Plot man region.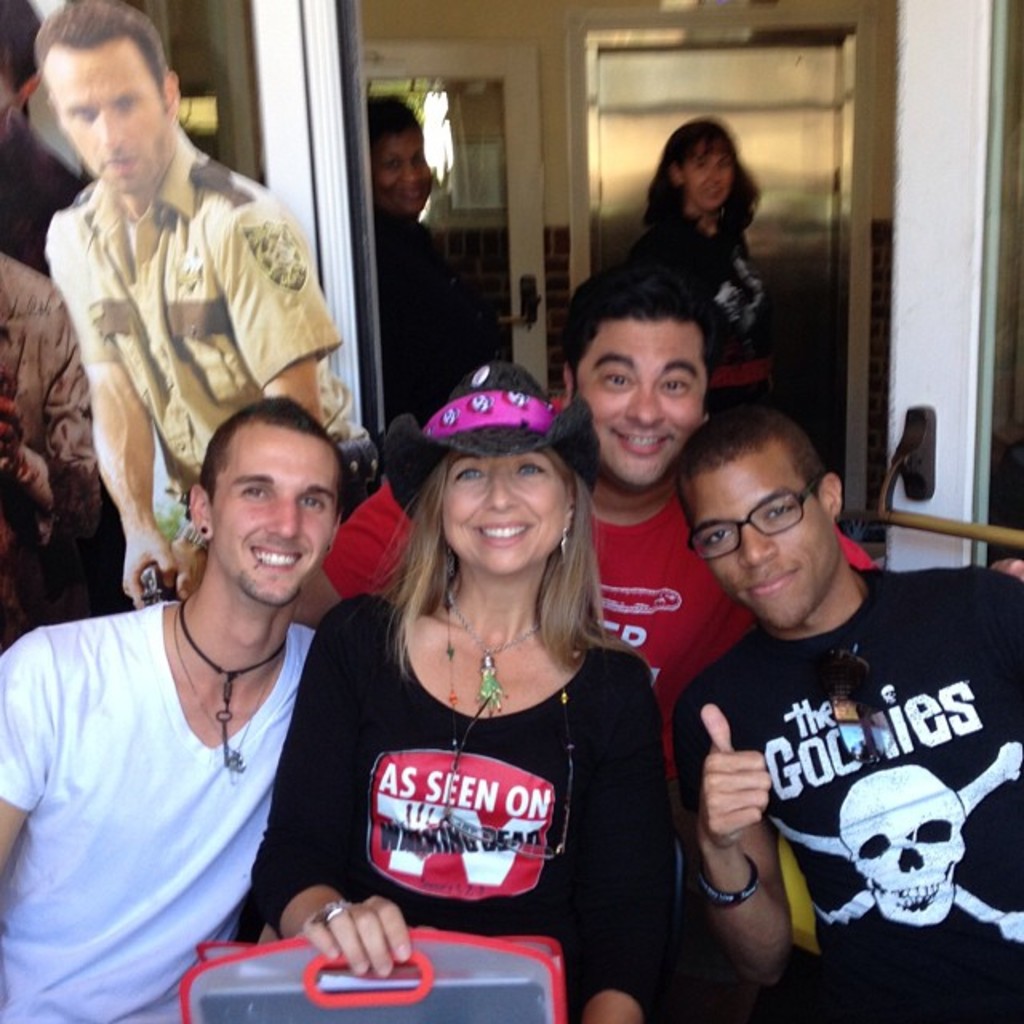
Plotted at box=[290, 277, 1022, 768].
